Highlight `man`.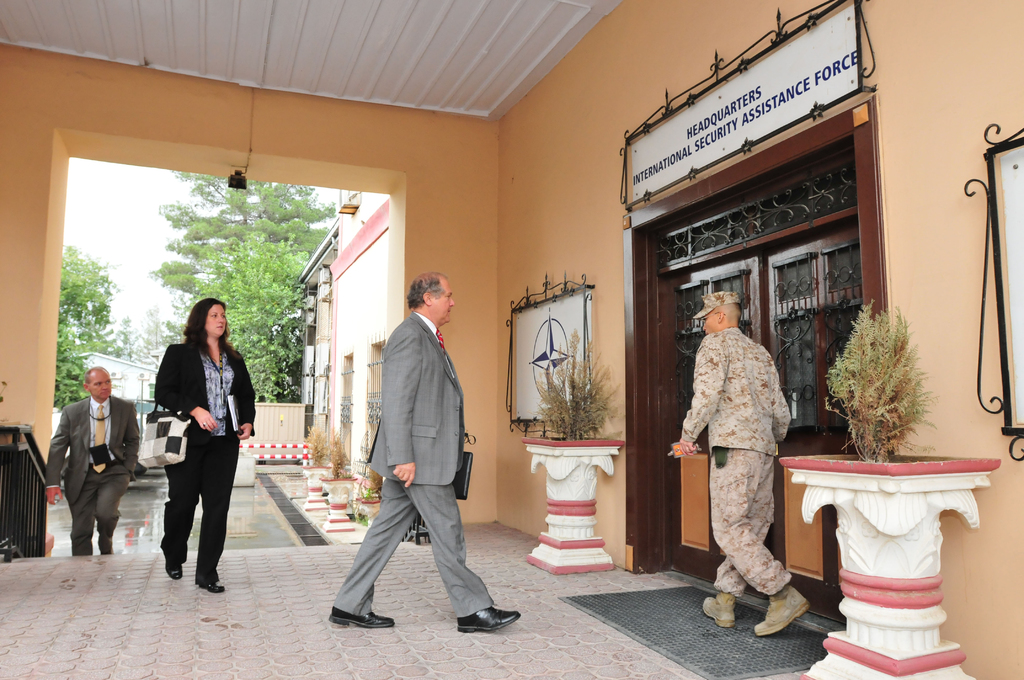
Highlighted region: locate(666, 292, 806, 638).
